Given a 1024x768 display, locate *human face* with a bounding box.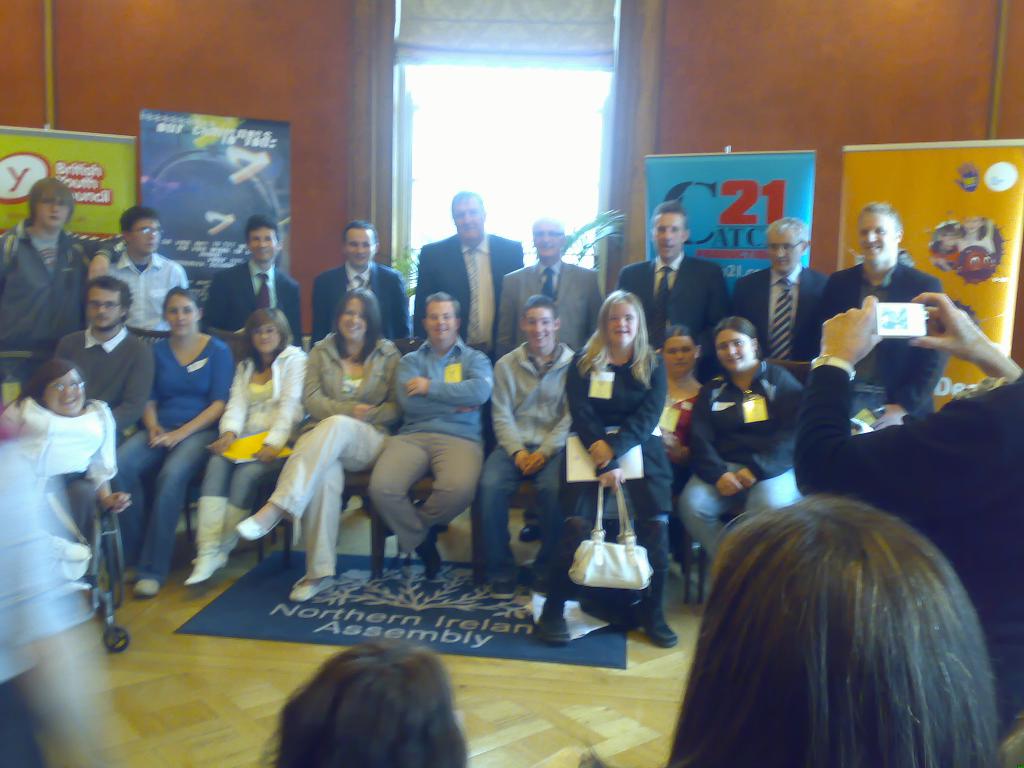
Located: x1=425 y1=300 x2=452 y2=344.
